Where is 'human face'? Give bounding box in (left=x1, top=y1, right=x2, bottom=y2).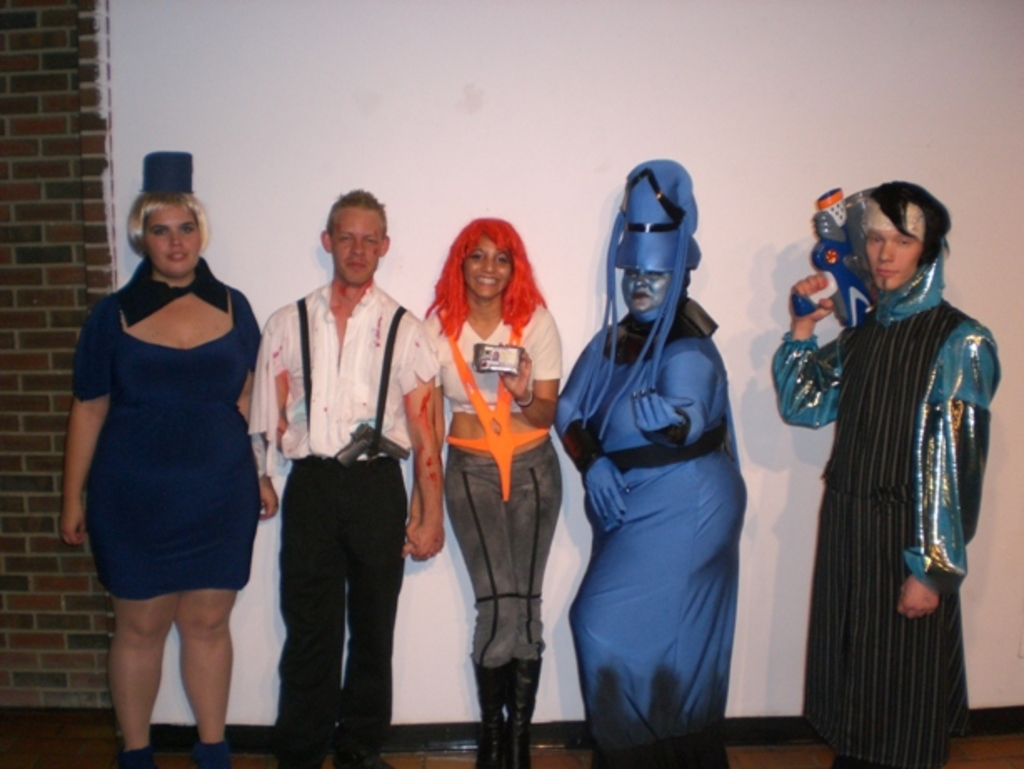
(left=869, top=230, right=922, bottom=285).
